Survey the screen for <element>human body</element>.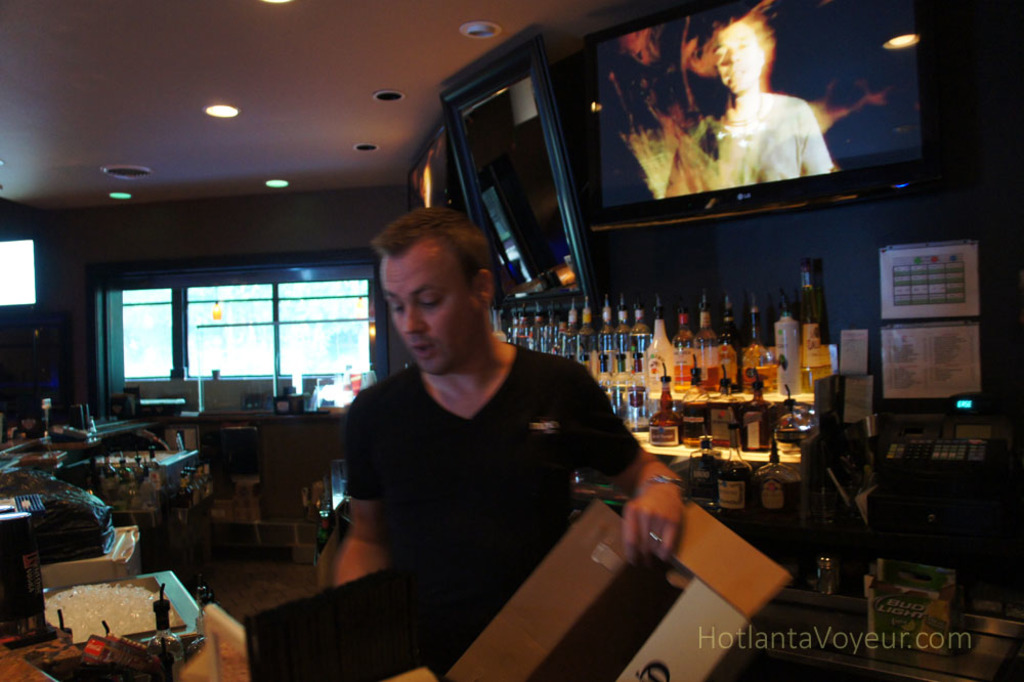
Survey found: region(662, 0, 833, 189).
